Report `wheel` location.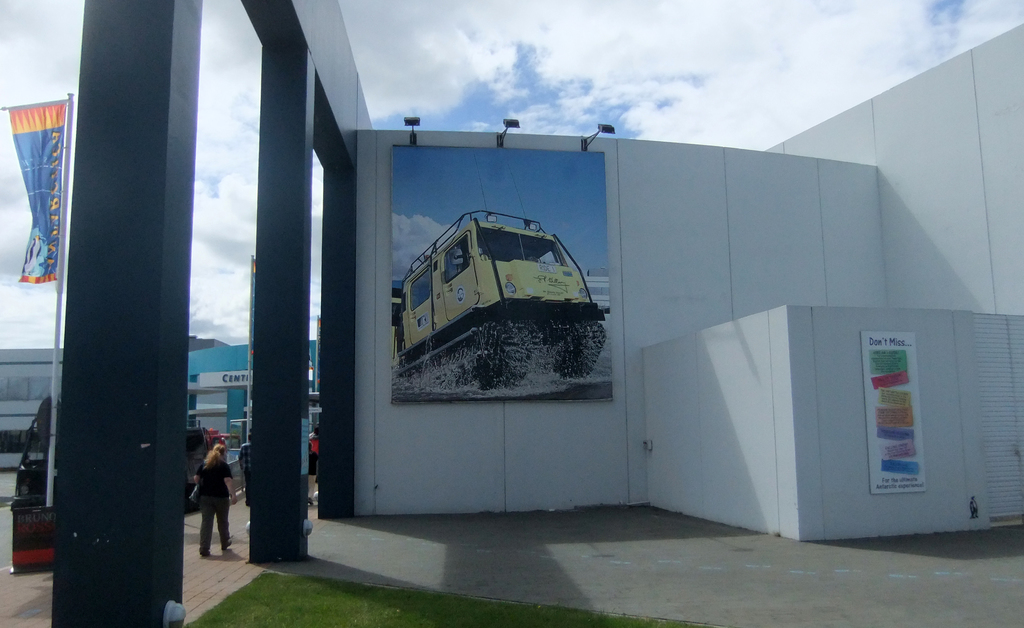
Report: 475:321:541:389.
